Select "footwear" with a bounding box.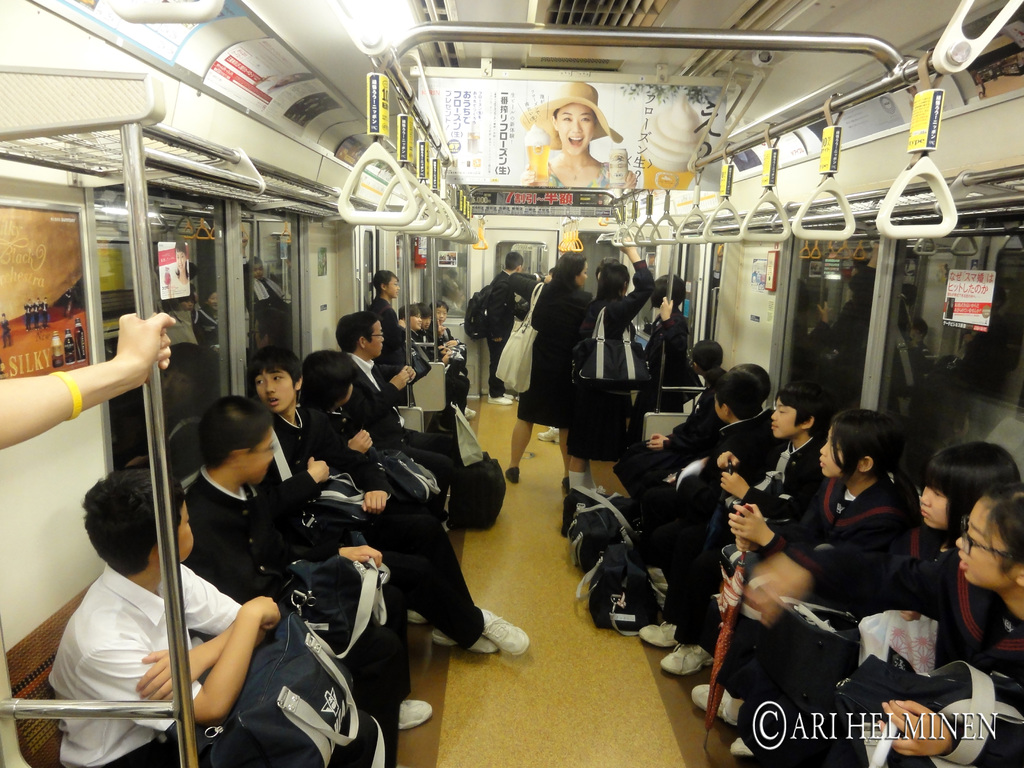
locate(402, 699, 431, 732).
